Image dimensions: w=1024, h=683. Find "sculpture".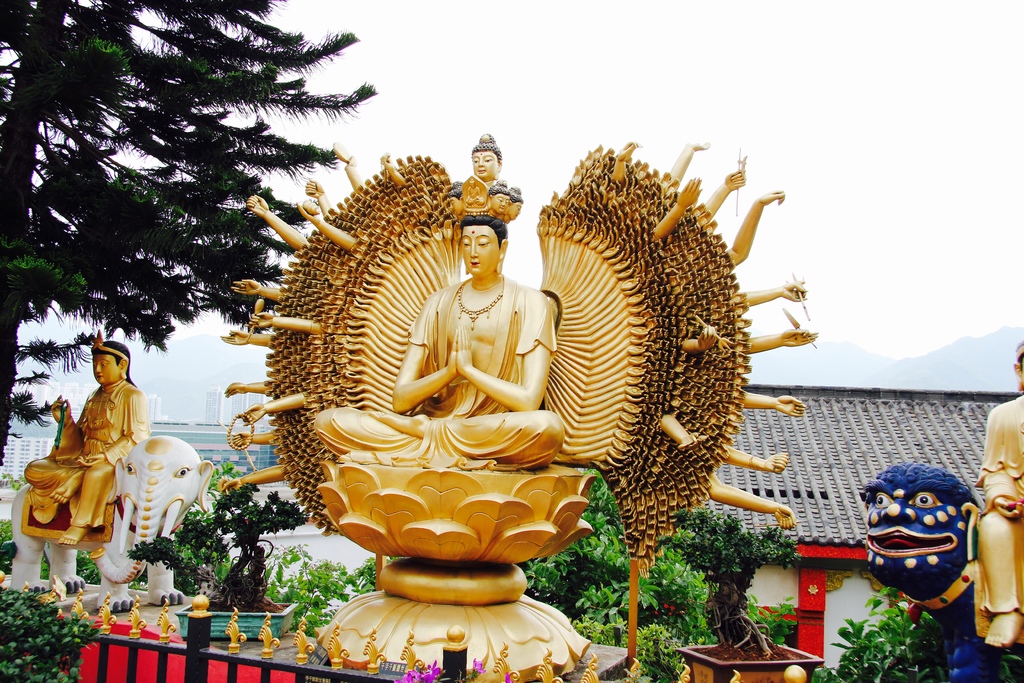
locate(861, 342, 1023, 682).
